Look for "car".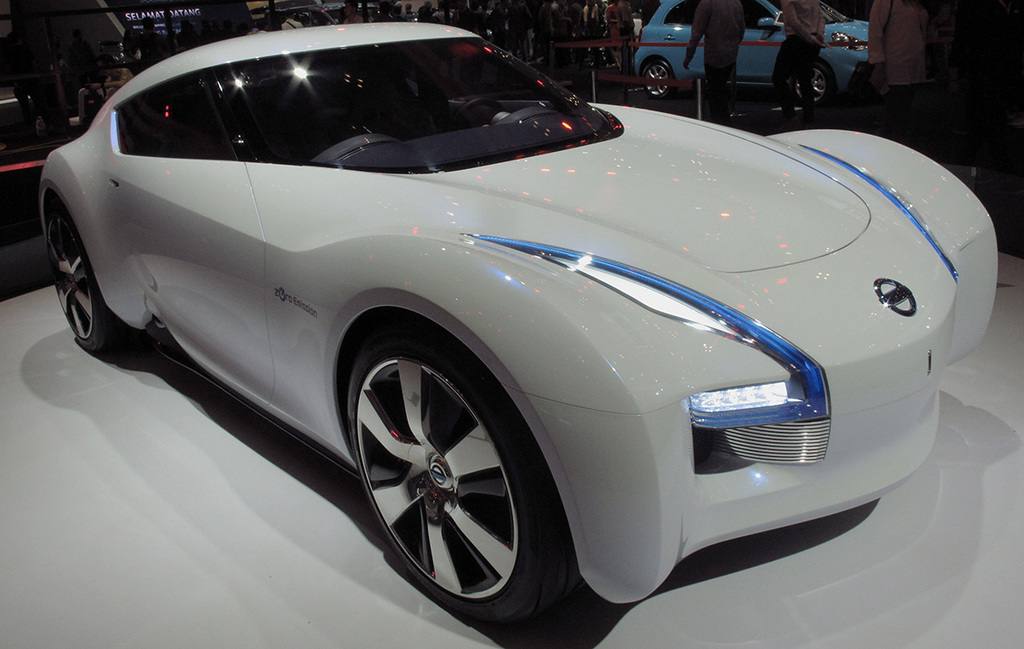
Found: 8, 37, 68, 224.
